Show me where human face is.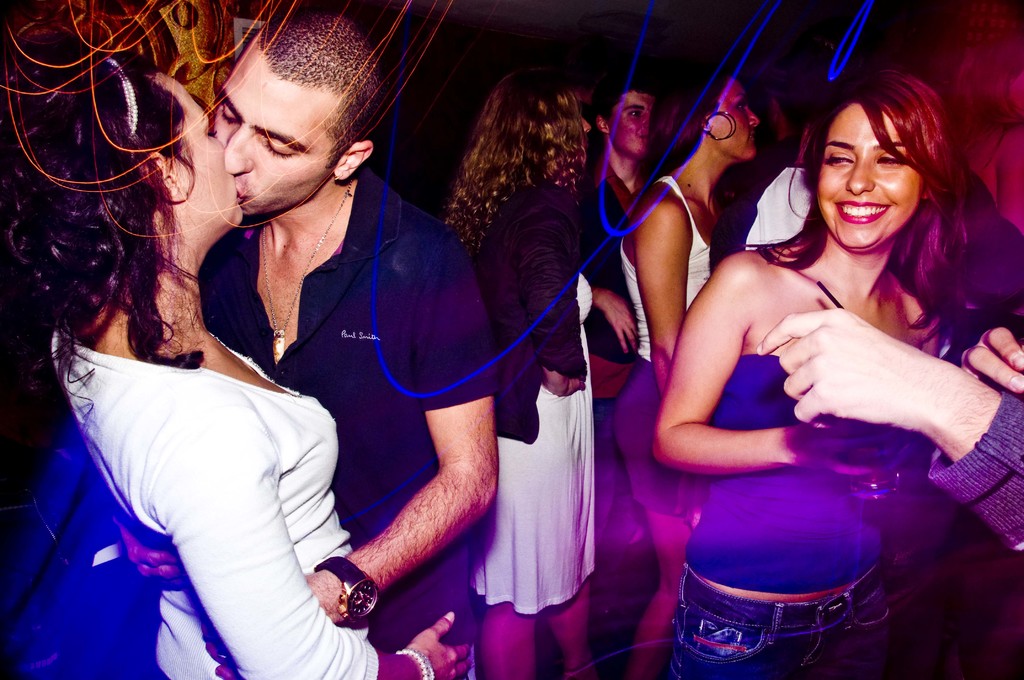
human face is at (214, 44, 347, 220).
